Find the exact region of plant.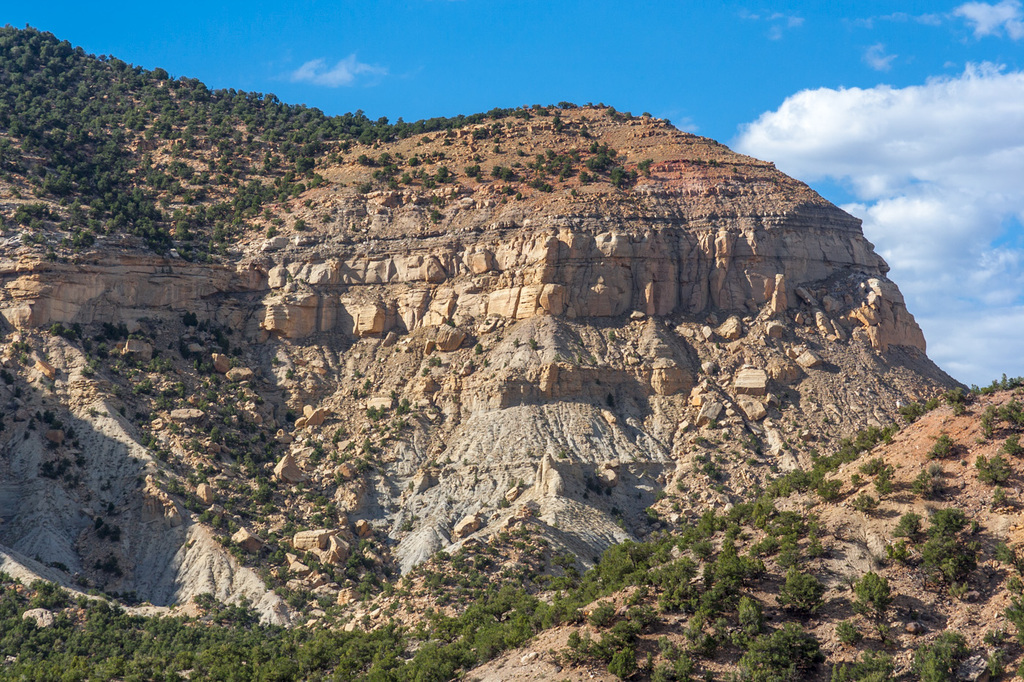
Exact region: 581,485,818,615.
